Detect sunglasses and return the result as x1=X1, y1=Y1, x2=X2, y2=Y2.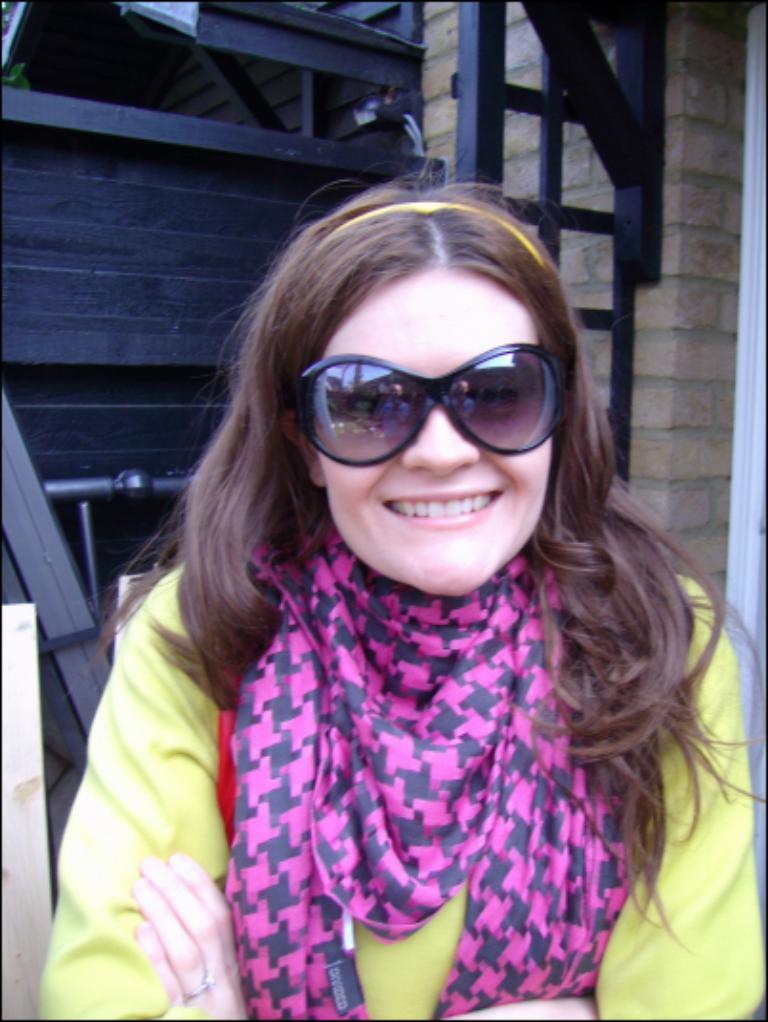
x1=292, y1=342, x2=569, y2=462.
